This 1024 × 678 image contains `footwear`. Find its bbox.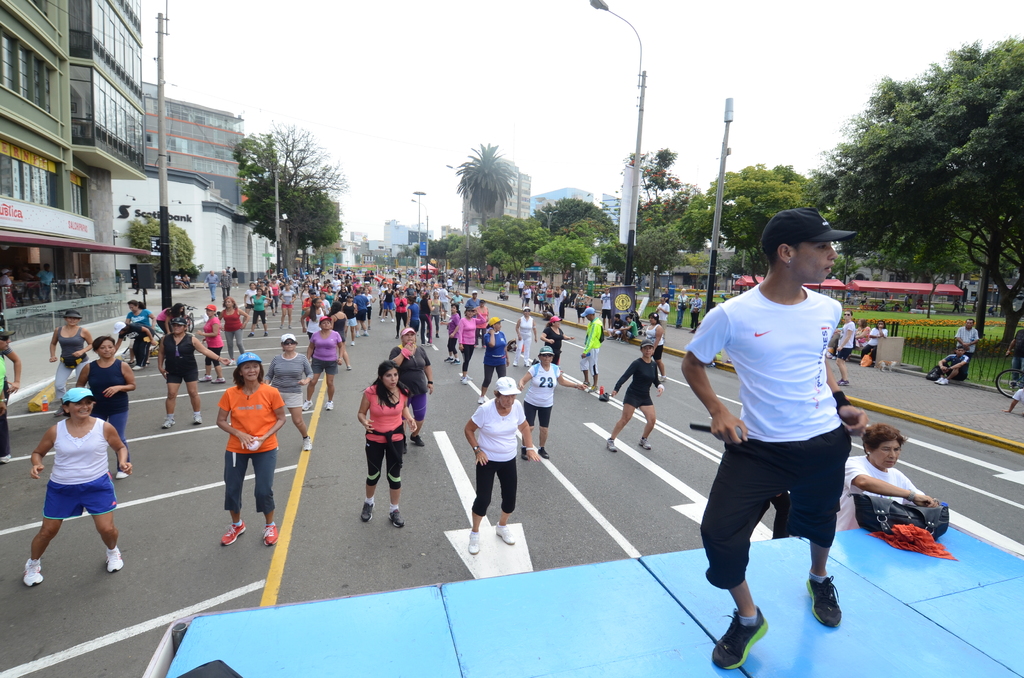
crop(325, 401, 333, 411).
